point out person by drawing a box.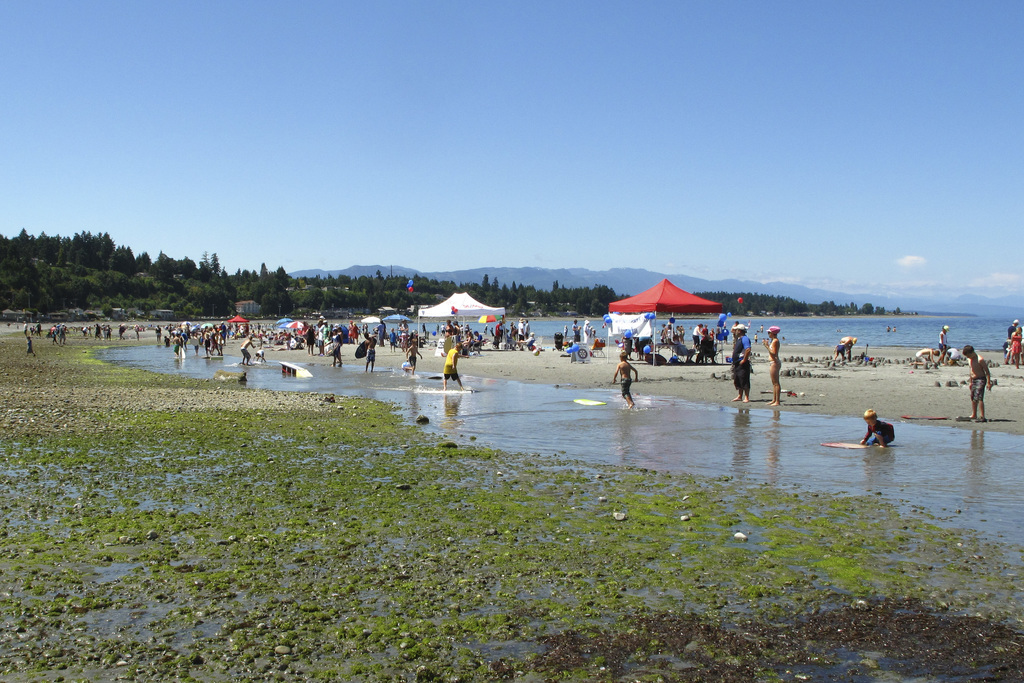
[583,320,591,342].
